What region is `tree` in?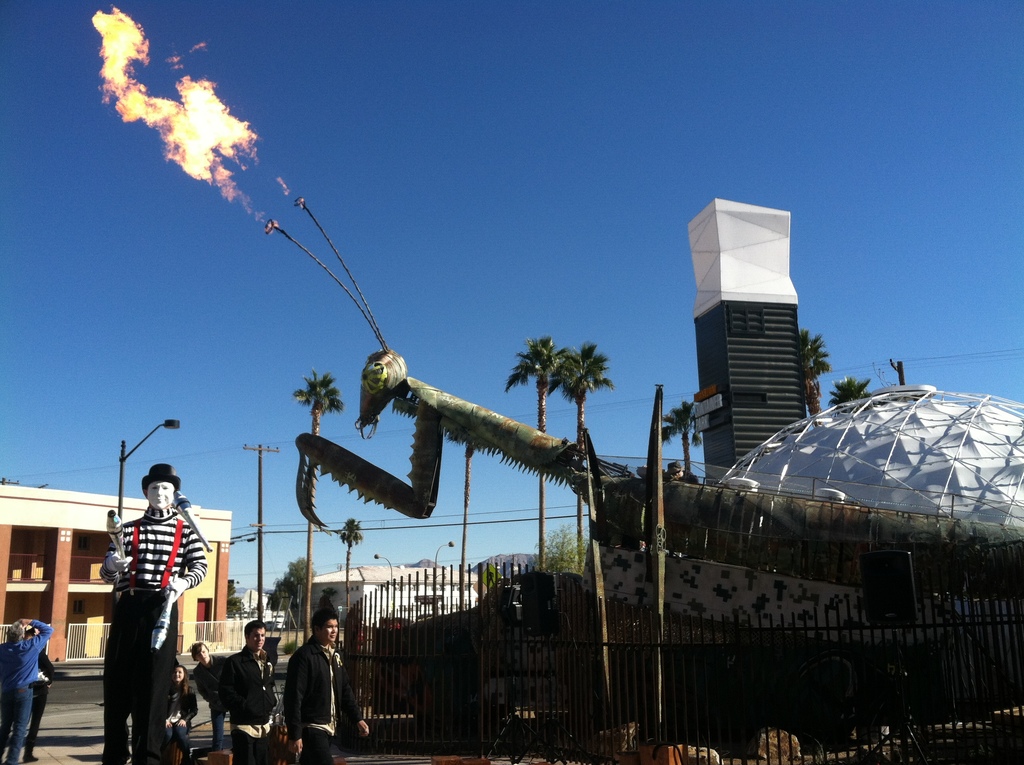
box=[801, 325, 831, 426].
